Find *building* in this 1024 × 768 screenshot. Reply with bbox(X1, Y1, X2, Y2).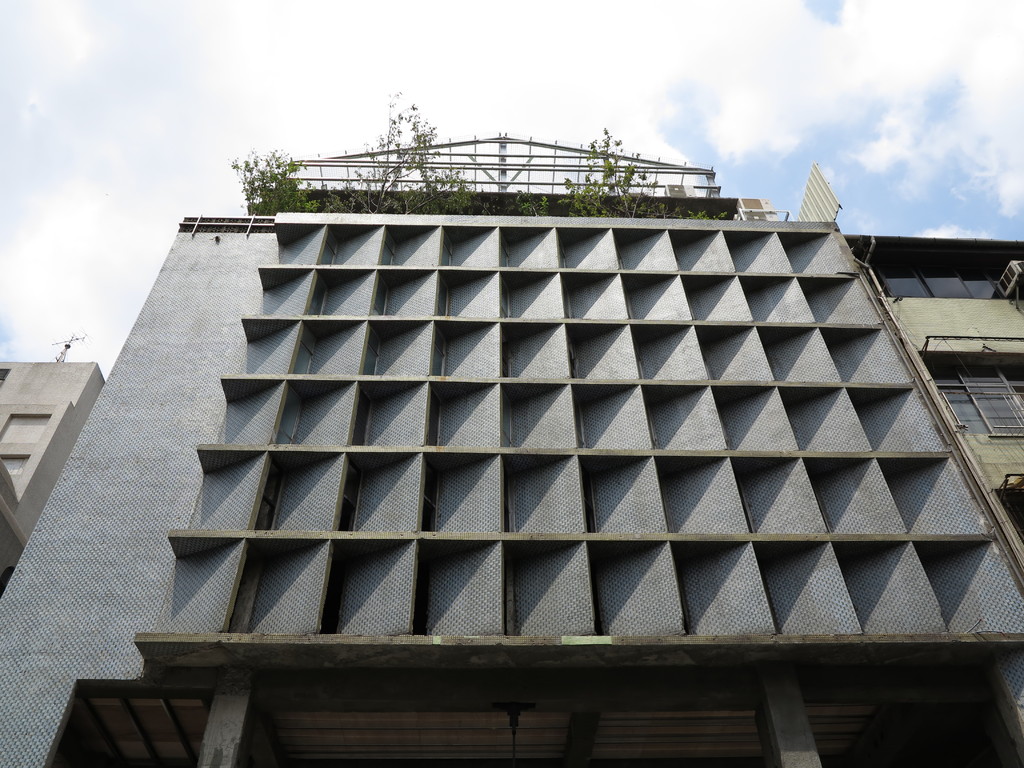
bbox(844, 230, 1023, 564).
